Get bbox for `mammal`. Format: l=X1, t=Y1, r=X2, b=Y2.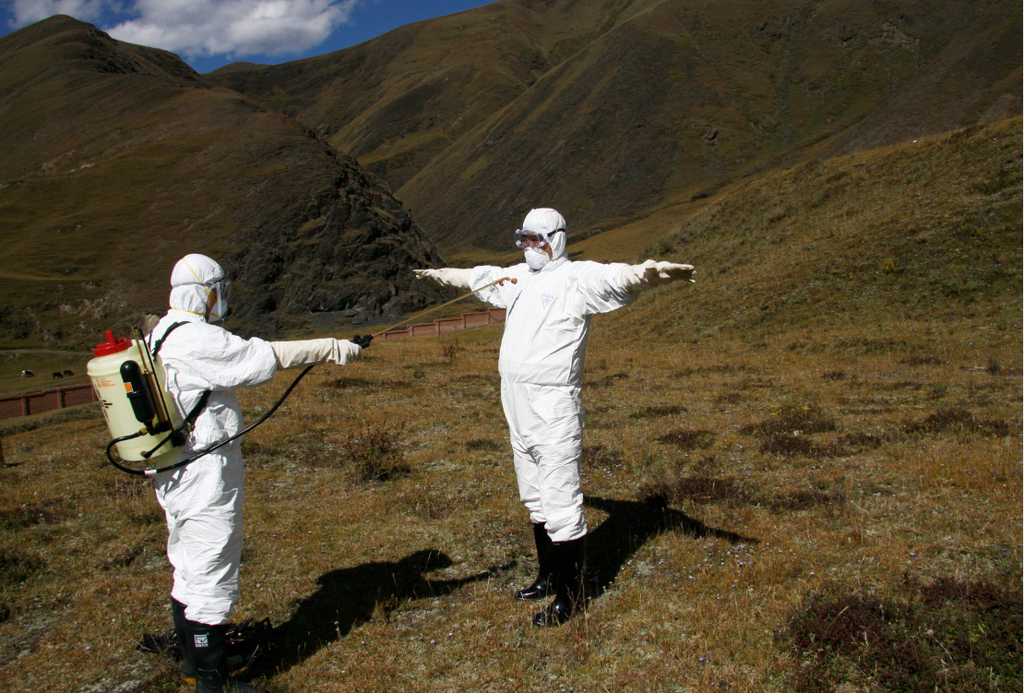
l=147, t=251, r=369, b=686.
